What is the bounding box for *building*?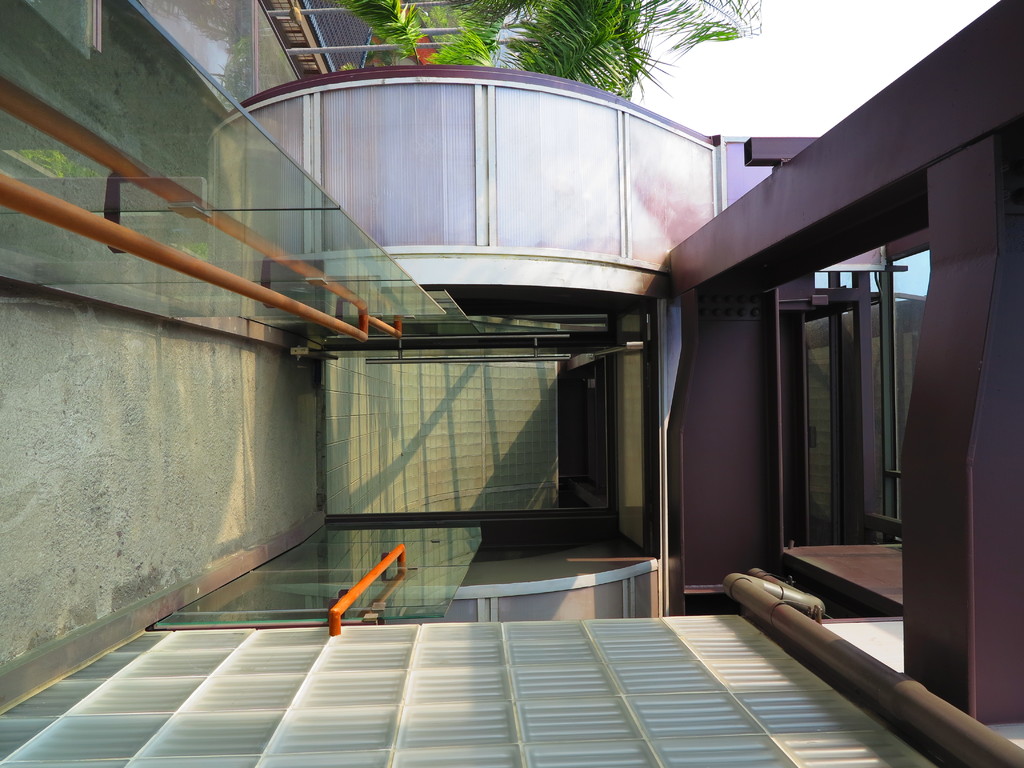
(259, 3, 372, 83).
